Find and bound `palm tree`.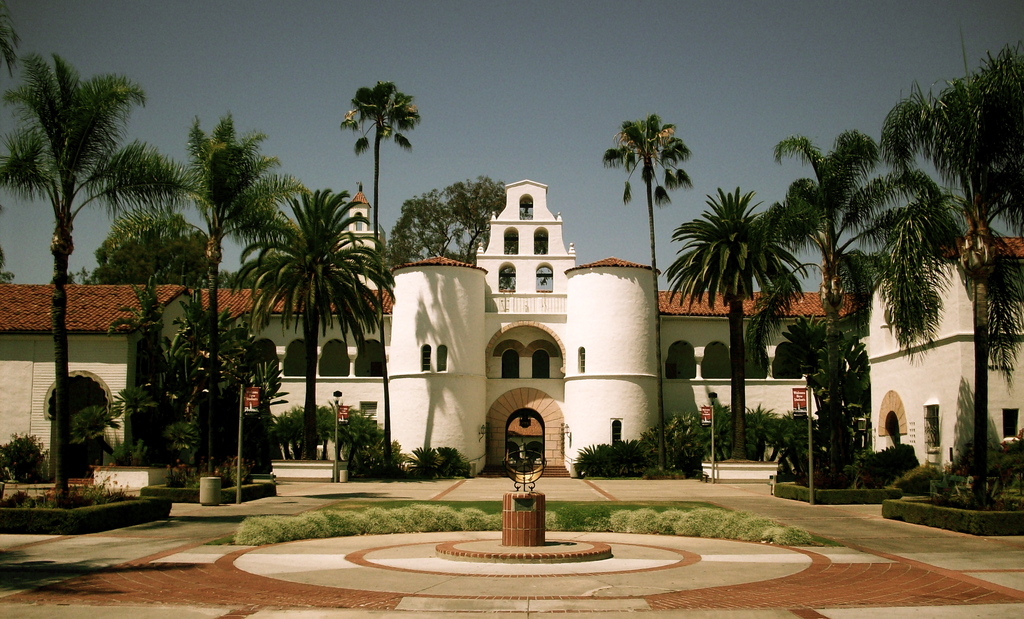
Bound: locate(106, 210, 220, 476).
